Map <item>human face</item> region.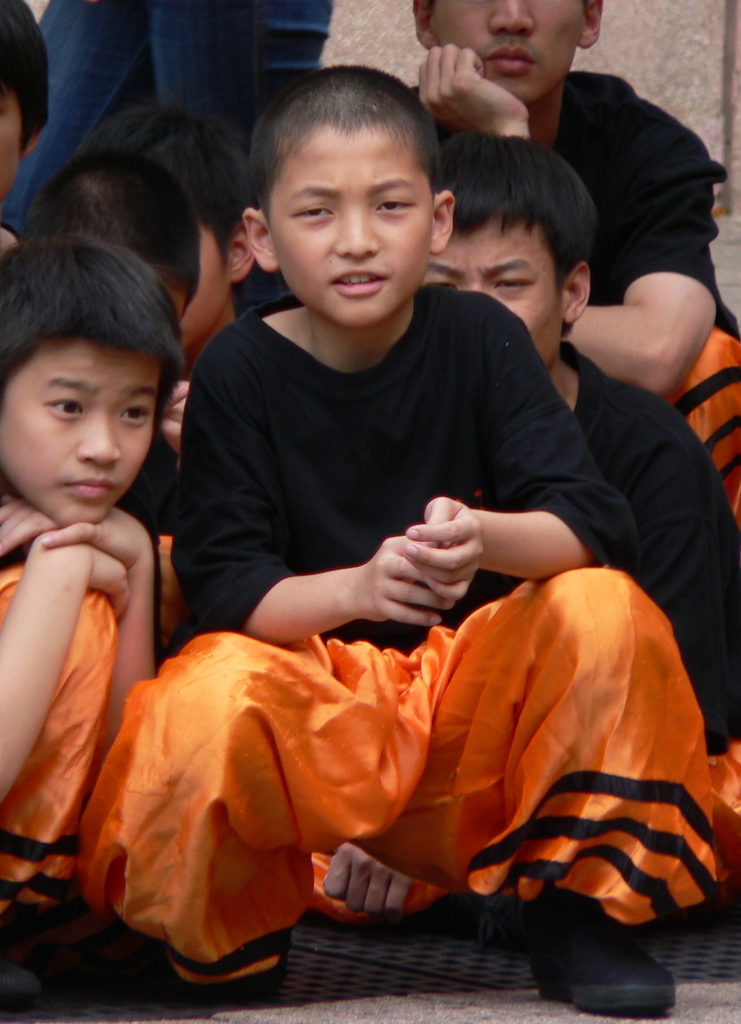
Mapped to bbox=(415, 202, 559, 372).
